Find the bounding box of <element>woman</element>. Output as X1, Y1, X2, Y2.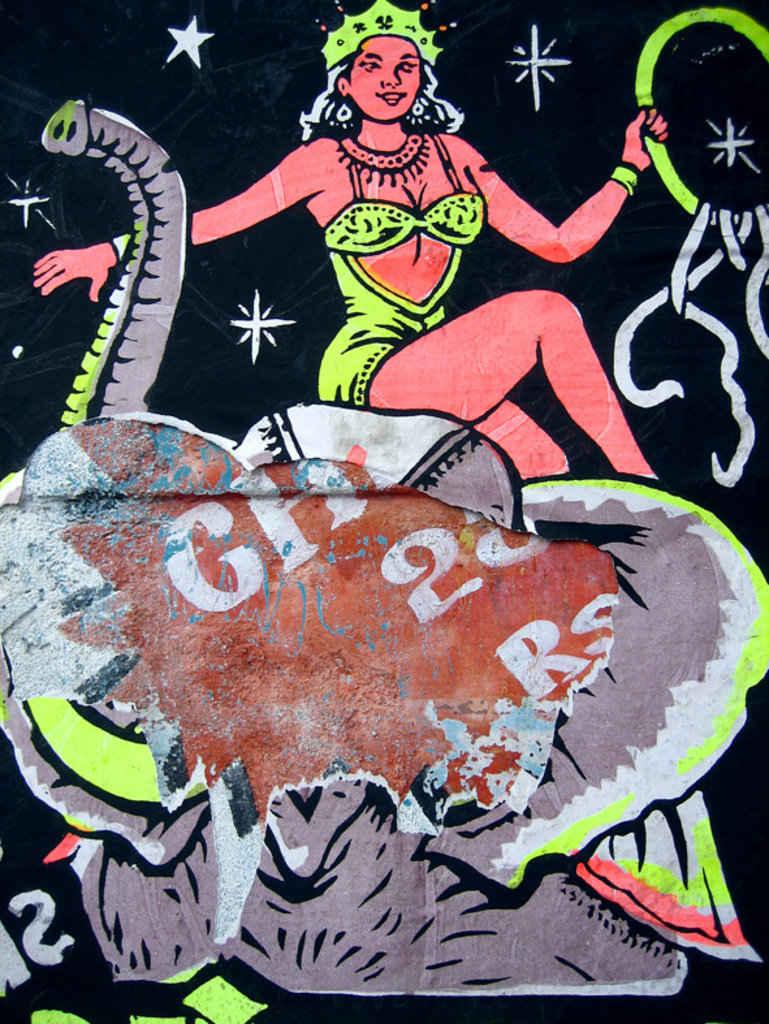
35, 1, 671, 487.
